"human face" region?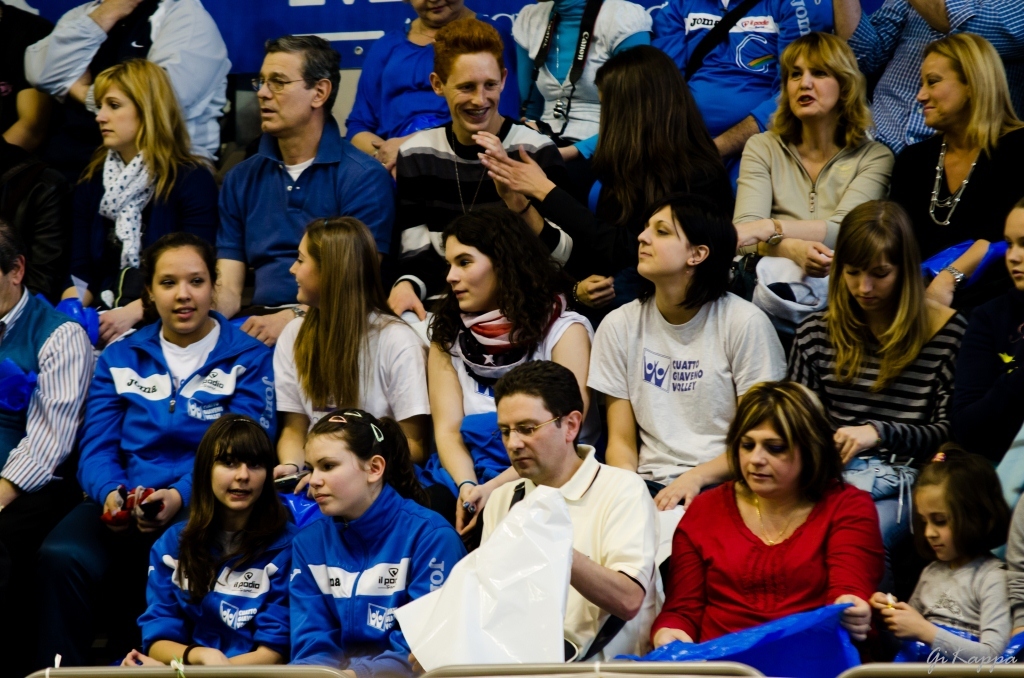
box(416, 0, 461, 21)
